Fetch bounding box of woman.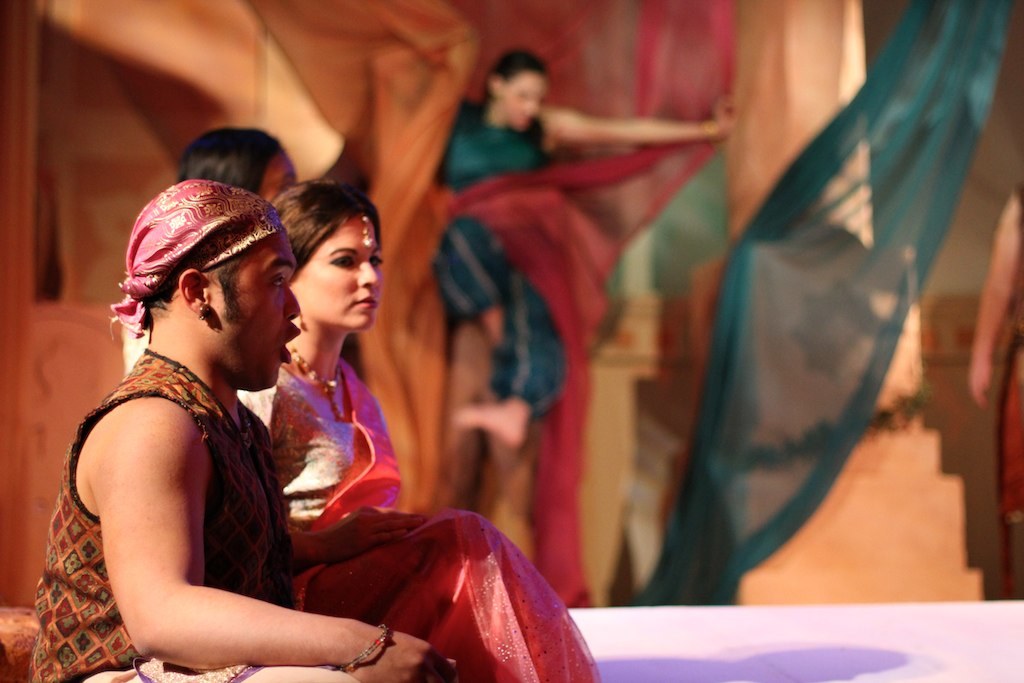
Bbox: crop(237, 181, 607, 678).
